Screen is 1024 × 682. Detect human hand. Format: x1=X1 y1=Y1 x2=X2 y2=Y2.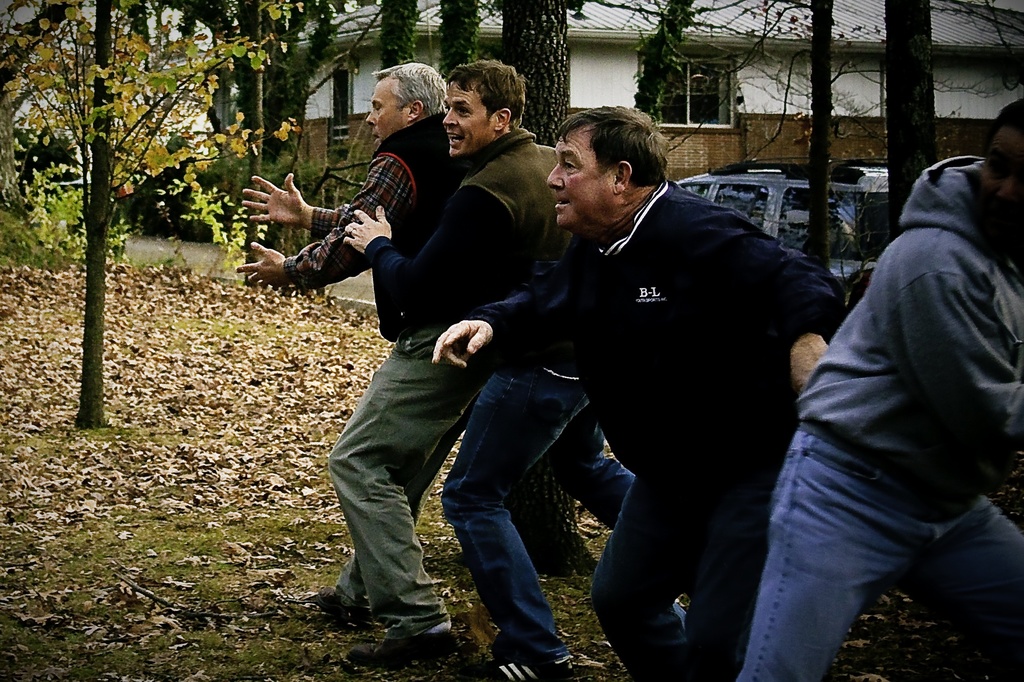
x1=344 y1=208 x2=394 y2=254.
